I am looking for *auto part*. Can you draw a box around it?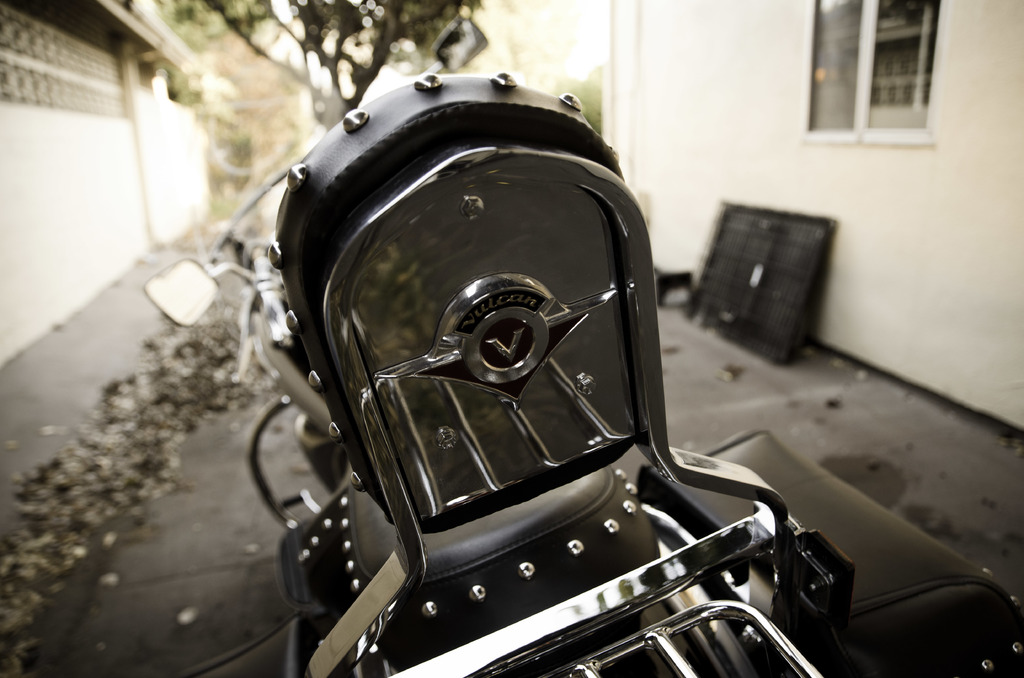
Sure, the bounding box is (269, 117, 673, 587).
